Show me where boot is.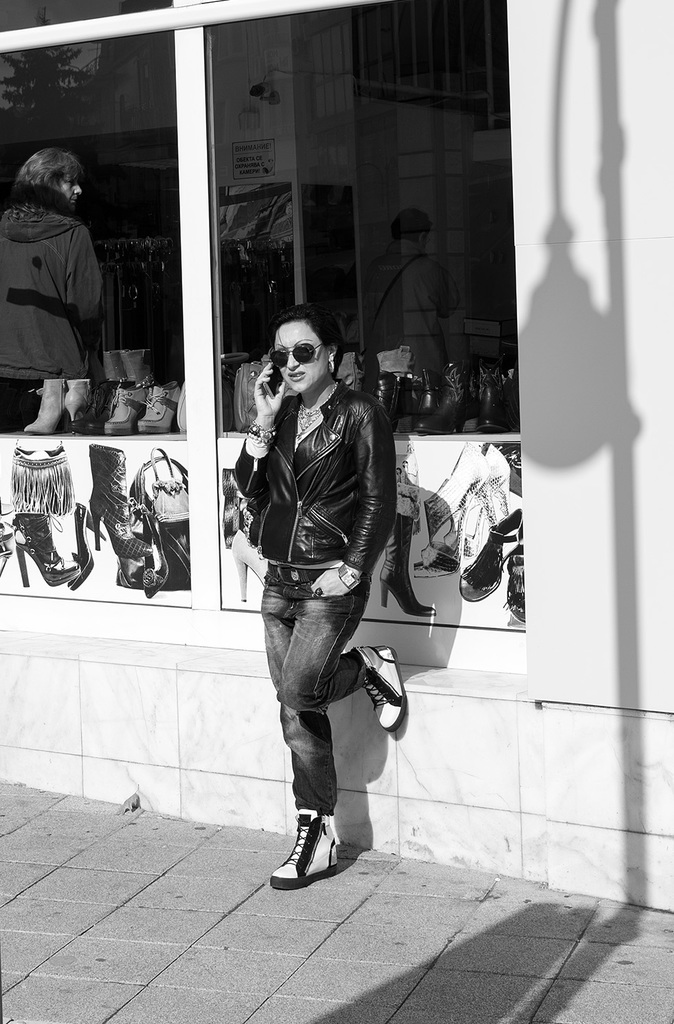
boot is at Rect(417, 350, 466, 434).
